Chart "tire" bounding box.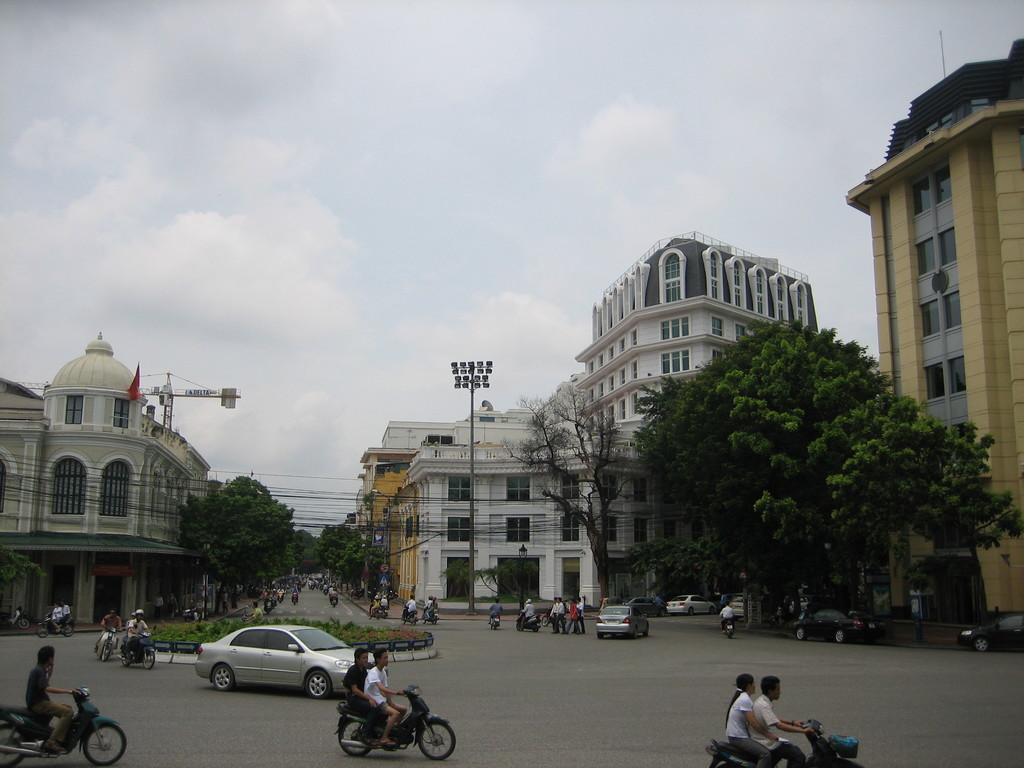
Charted: (212, 659, 233, 692).
